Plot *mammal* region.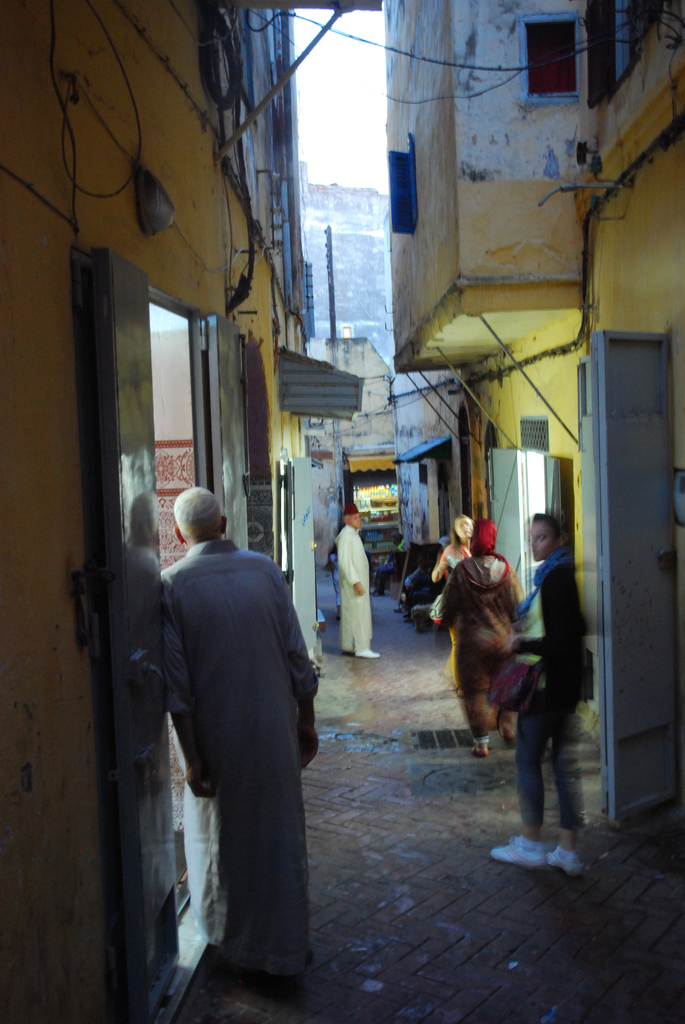
Plotted at [338, 497, 382, 659].
